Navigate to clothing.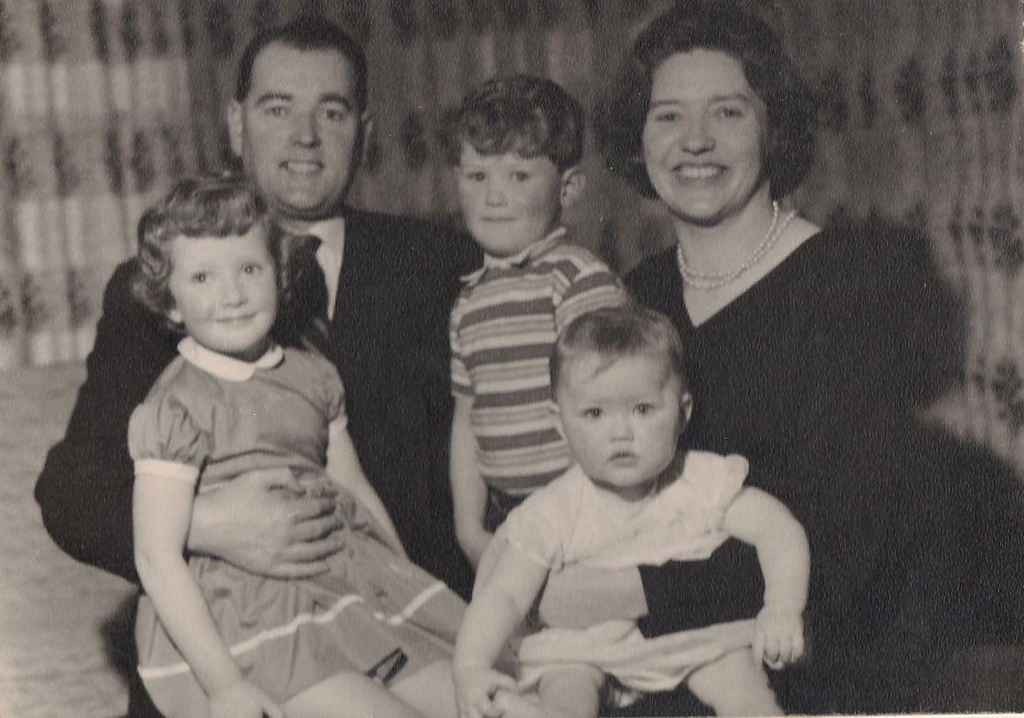
Navigation target: {"left": 611, "top": 228, "right": 935, "bottom": 715}.
